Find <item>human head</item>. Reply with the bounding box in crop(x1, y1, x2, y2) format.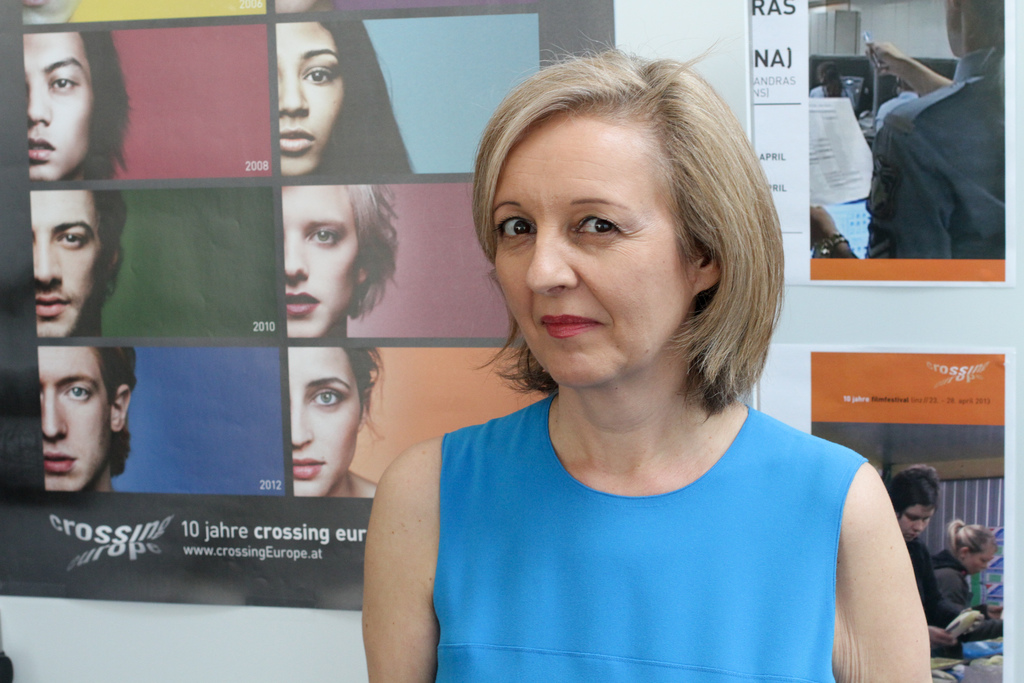
crop(816, 62, 840, 83).
